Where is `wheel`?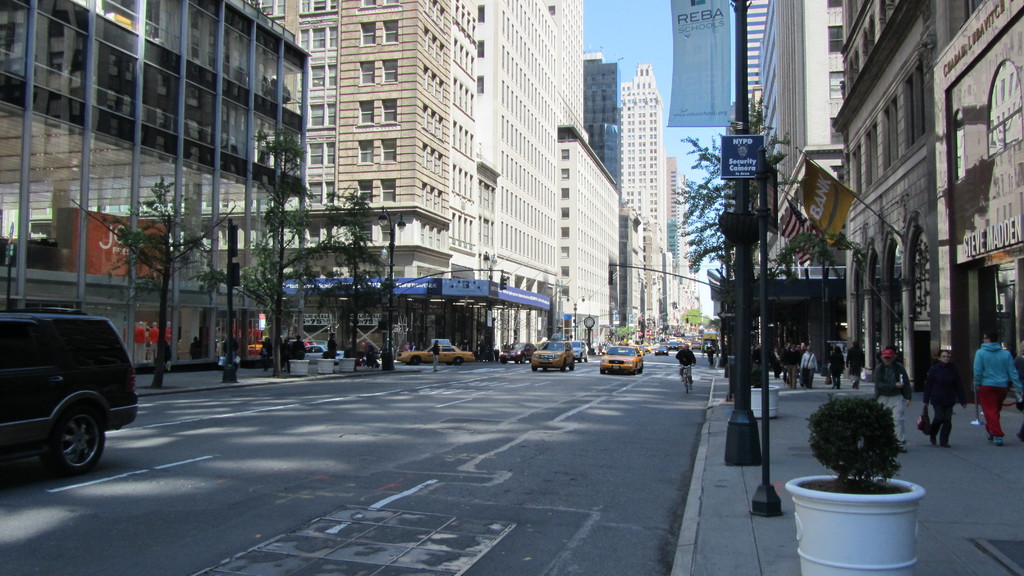
l=37, t=397, r=101, b=476.
